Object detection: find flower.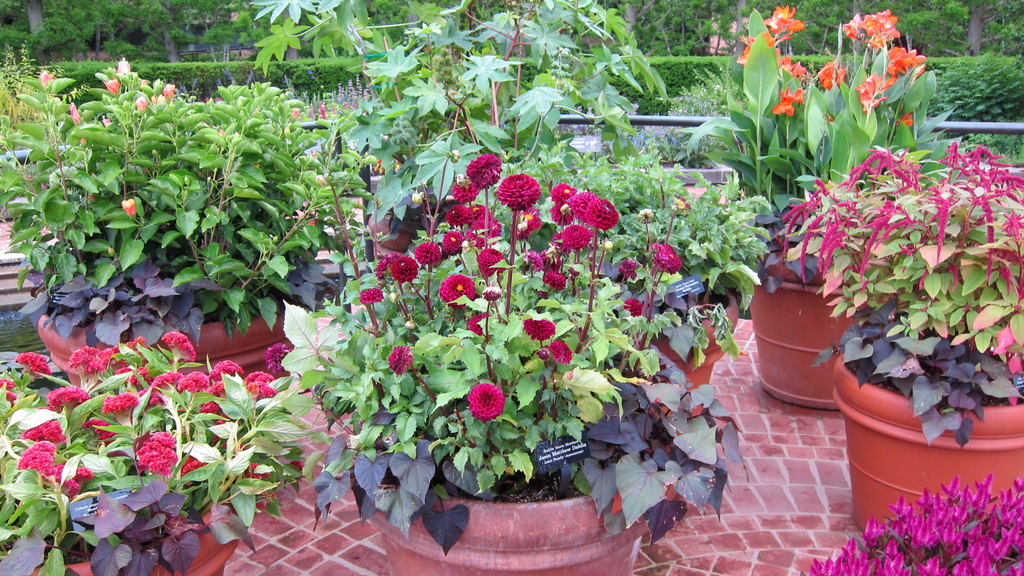
bbox=(264, 339, 291, 377).
